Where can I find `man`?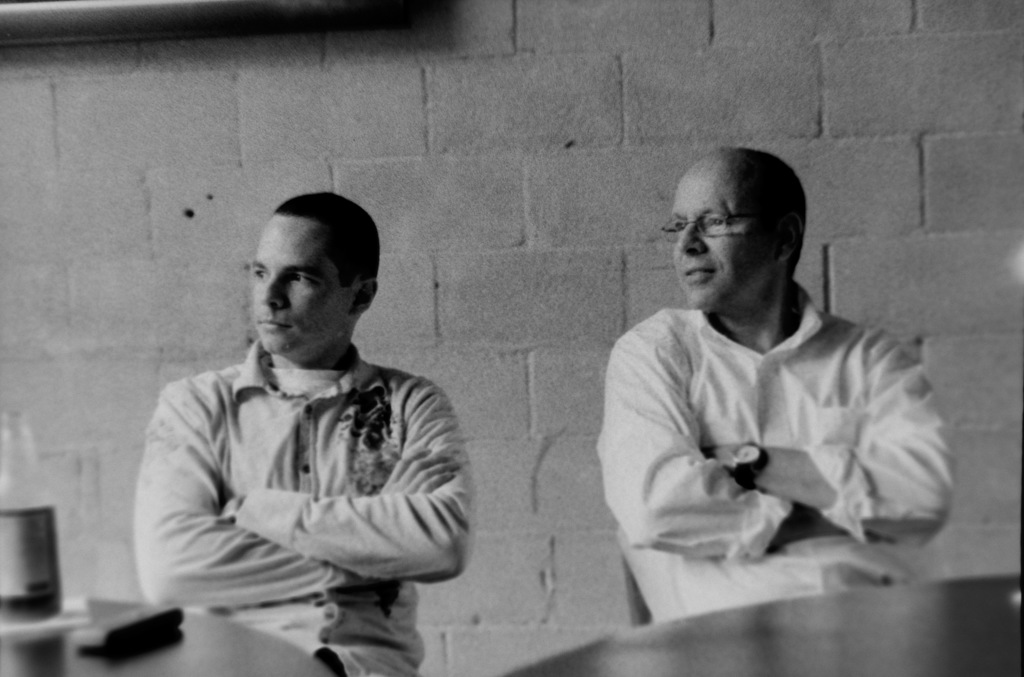
You can find it at [x1=121, y1=187, x2=487, y2=676].
